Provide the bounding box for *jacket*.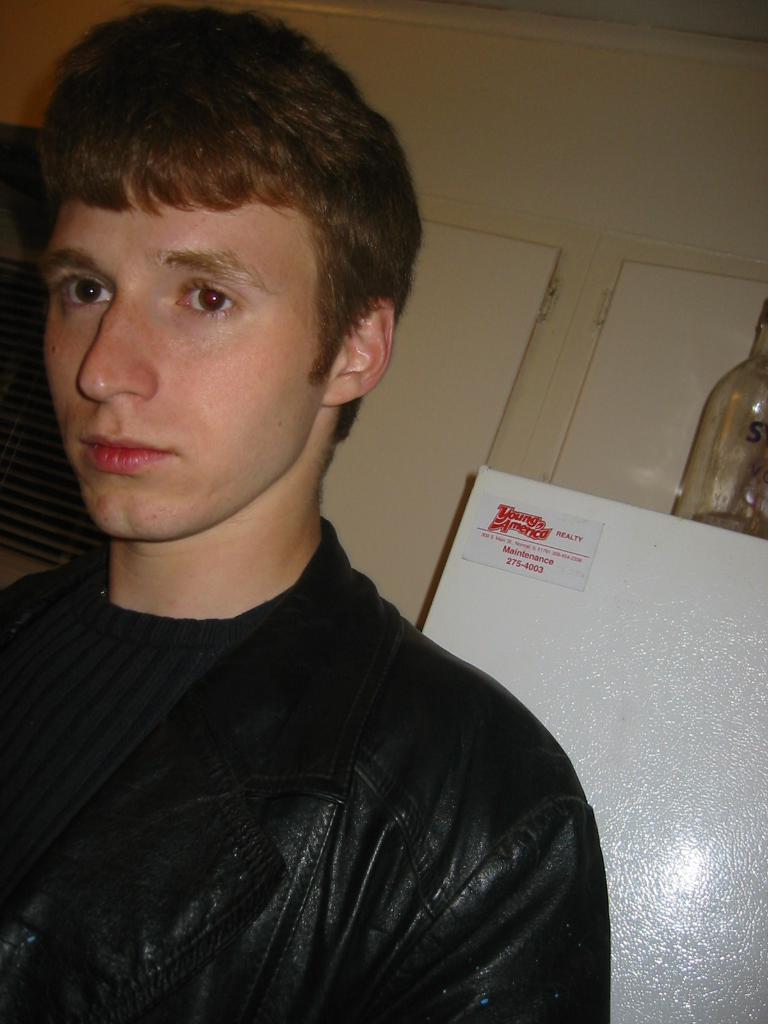
0 508 614 1023.
